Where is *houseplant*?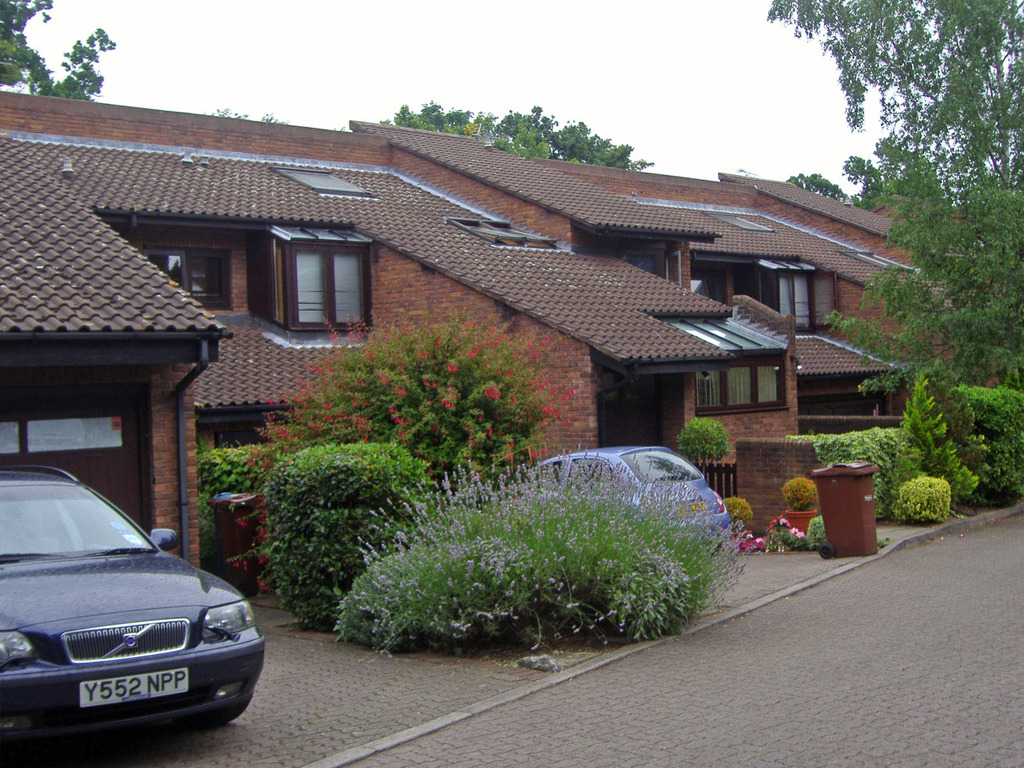
box(774, 475, 817, 533).
